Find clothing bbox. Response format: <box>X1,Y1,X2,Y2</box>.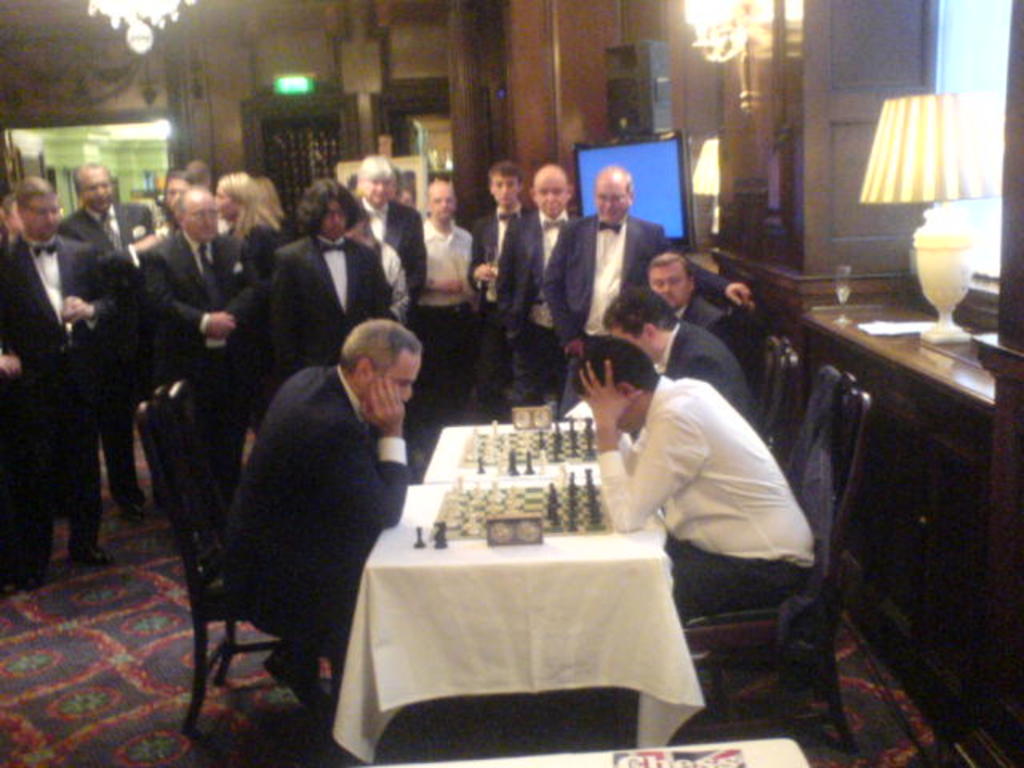
<box>0,202,734,728</box>.
